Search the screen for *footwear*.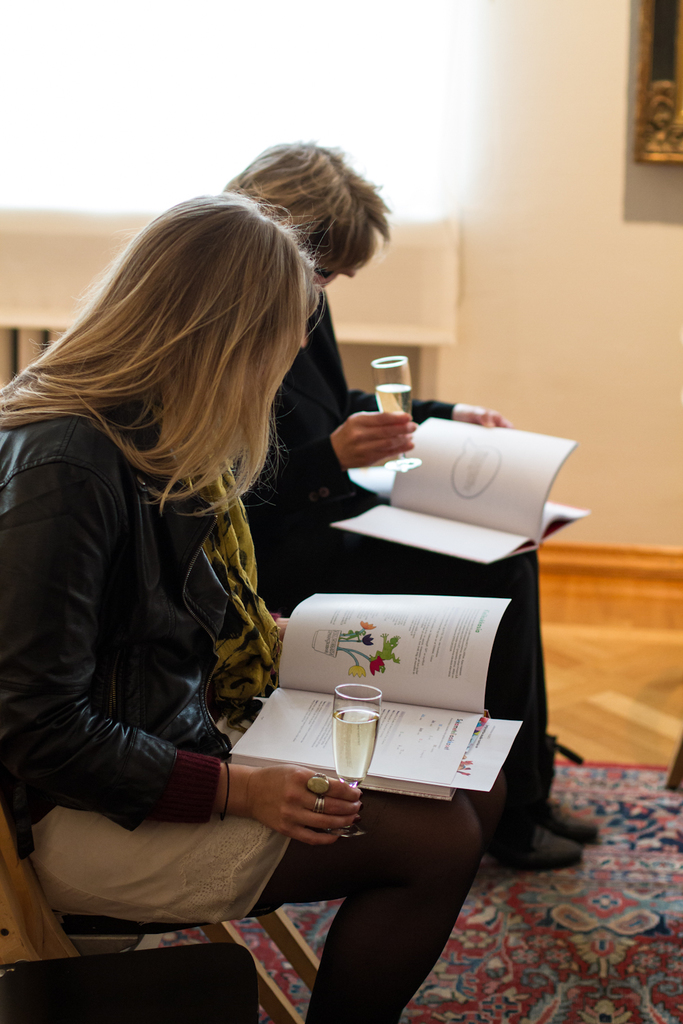
Found at bbox(494, 831, 588, 873).
